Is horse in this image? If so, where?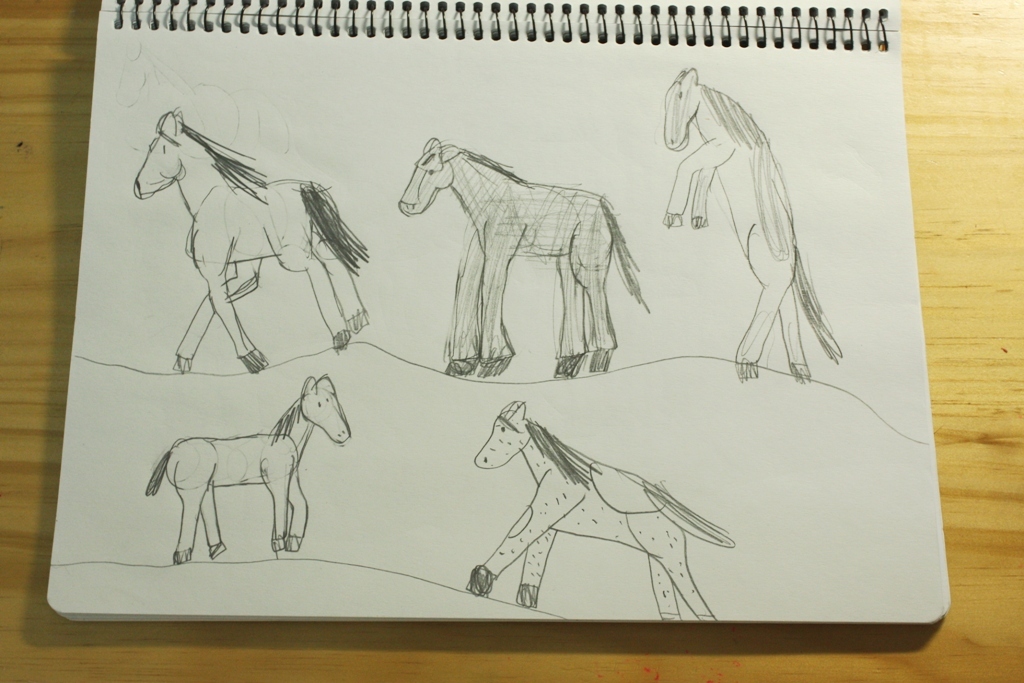
Yes, at box=[144, 371, 354, 566].
